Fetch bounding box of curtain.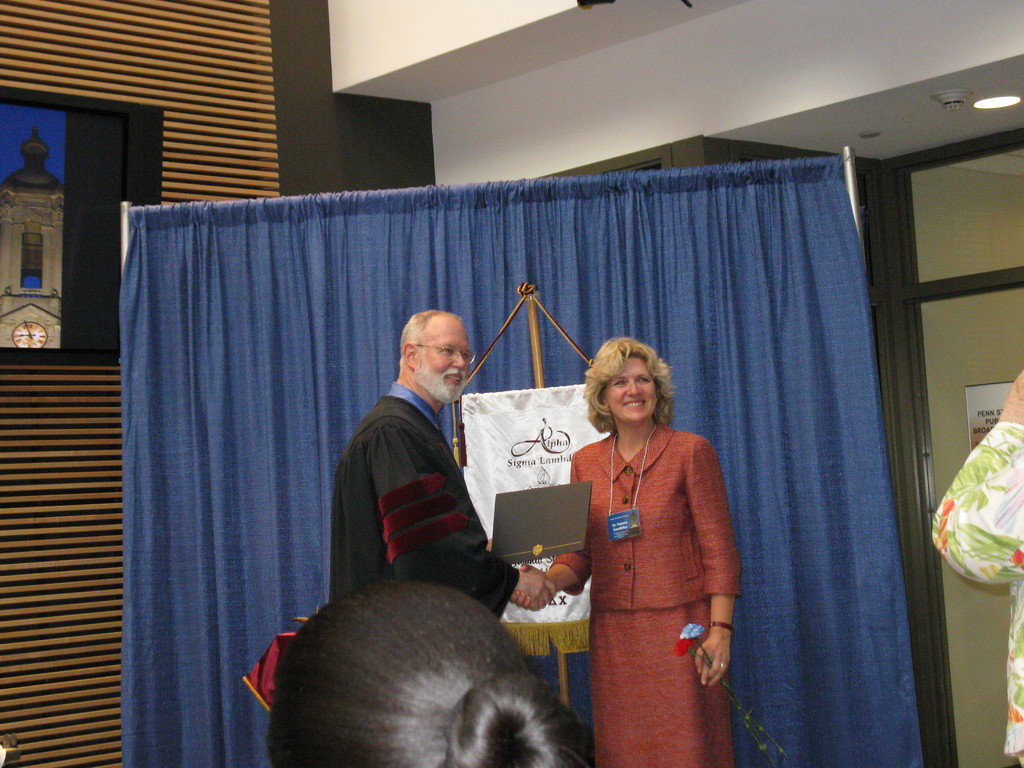
Bbox: [left=120, top=174, right=865, bottom=767].
